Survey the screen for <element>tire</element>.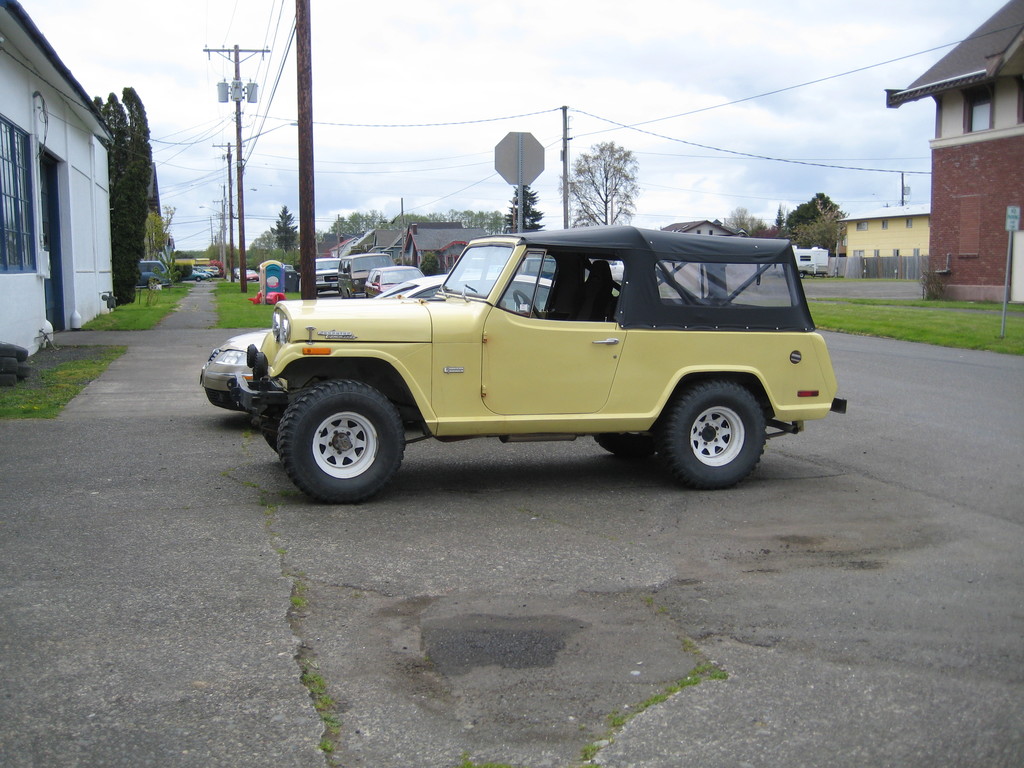
Survey found: left=595, top=434, right=660, bottom=458.
